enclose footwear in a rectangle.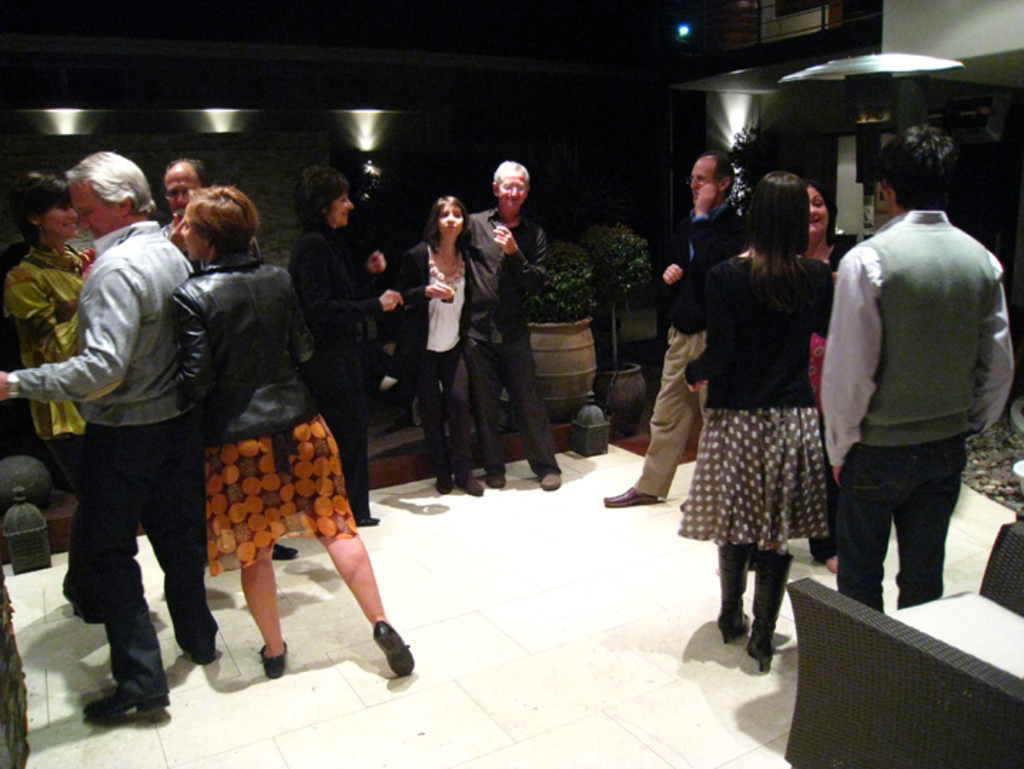
<bbox>429, 474, 452, 501</bbox>.
